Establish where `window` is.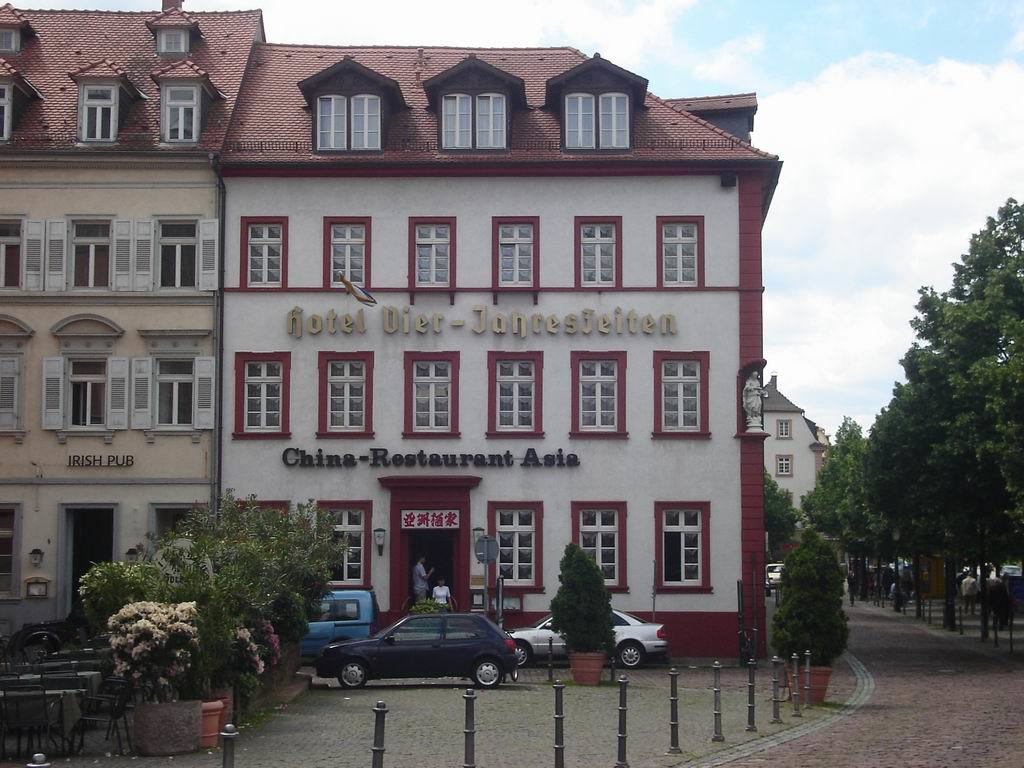
Established at bbox=[477, 92, 511, 147].
